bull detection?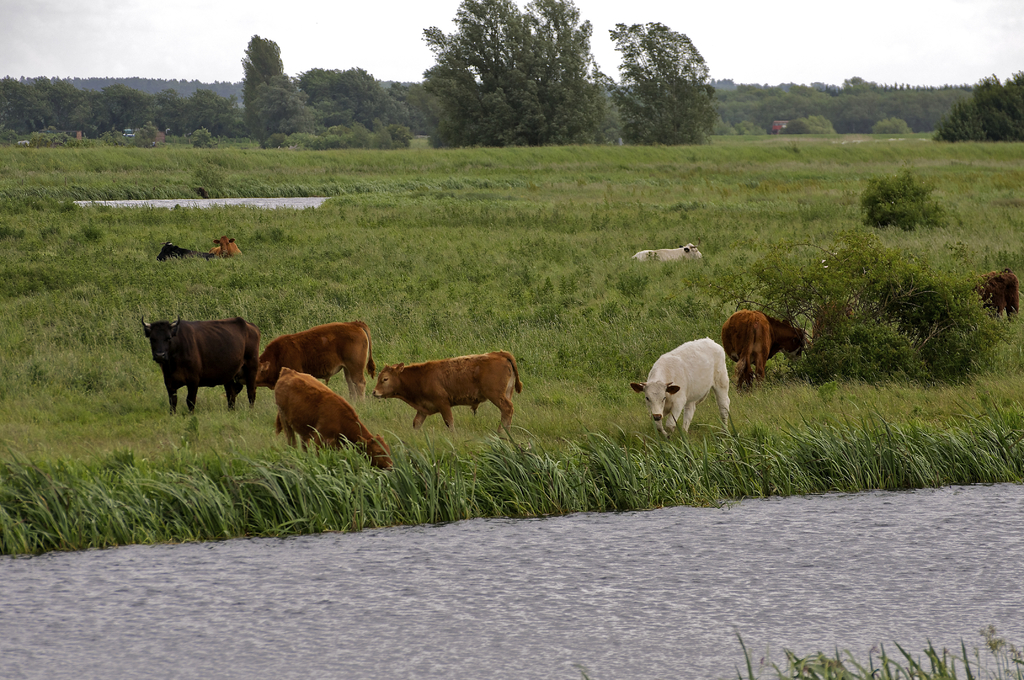
(x1=143, y1=307, x2=257, y2=419)
